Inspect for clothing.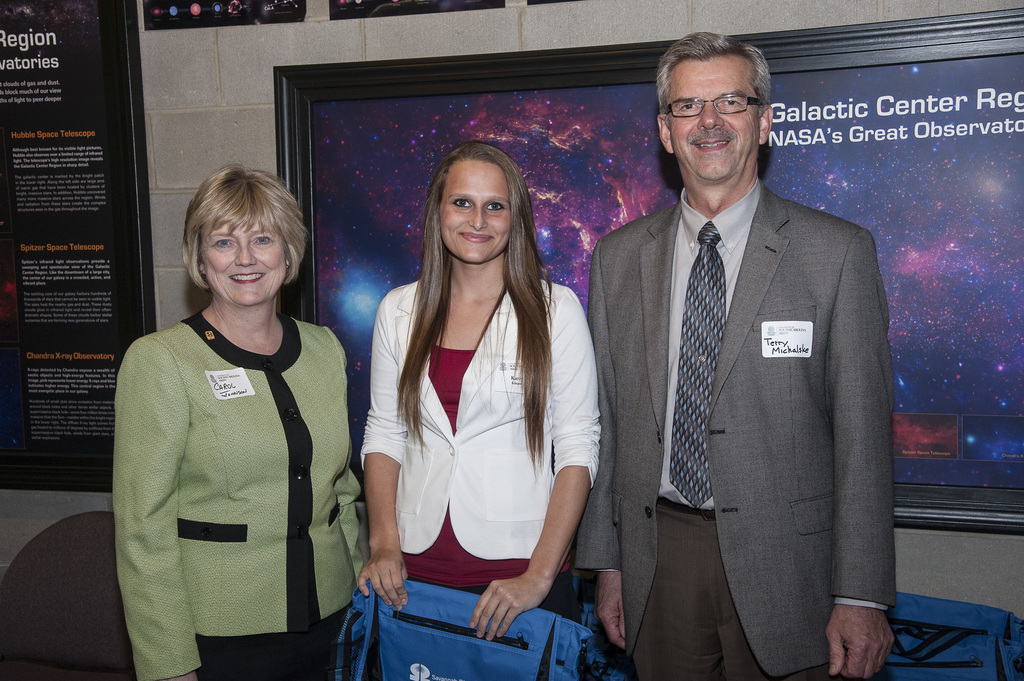
Inspection: {"left": 353, "top": 272, "right": 608, "bottom": 608}.
